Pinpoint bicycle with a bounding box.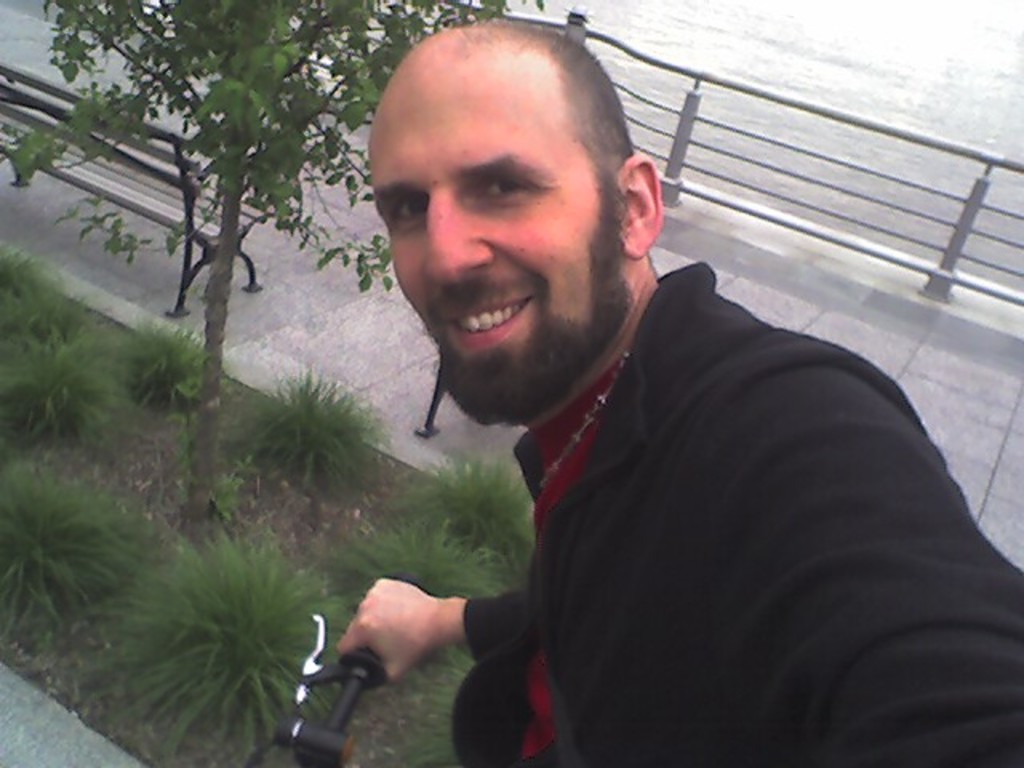
248:573:405:766.
